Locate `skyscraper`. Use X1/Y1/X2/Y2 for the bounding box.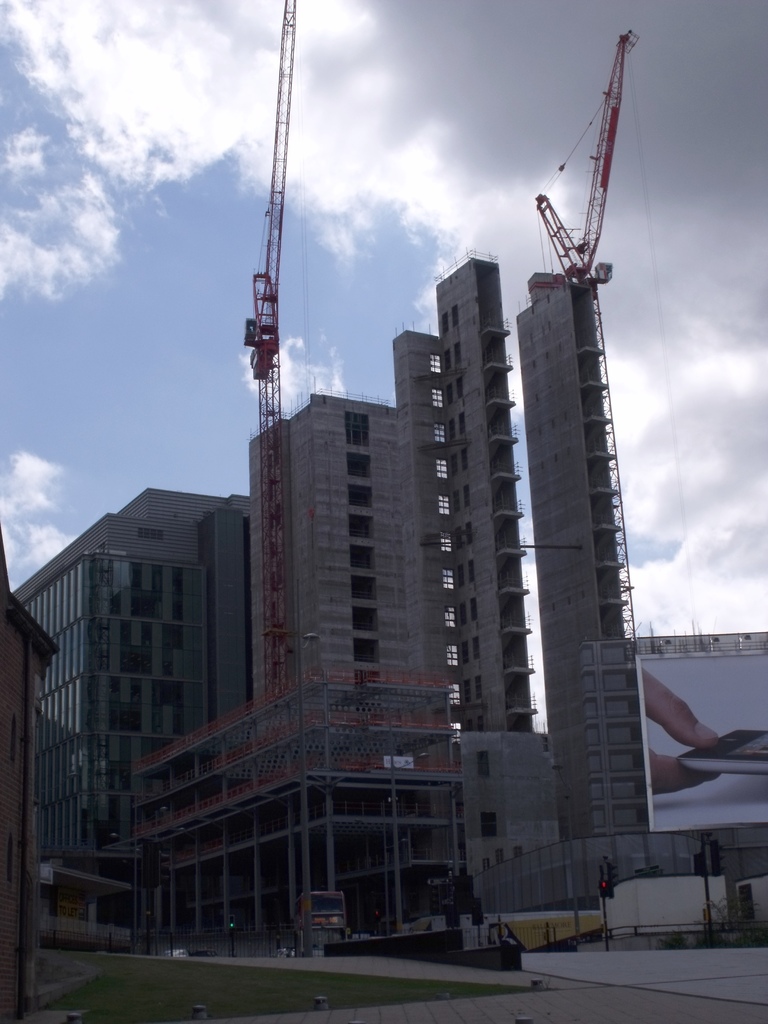
514/294/669/838.
